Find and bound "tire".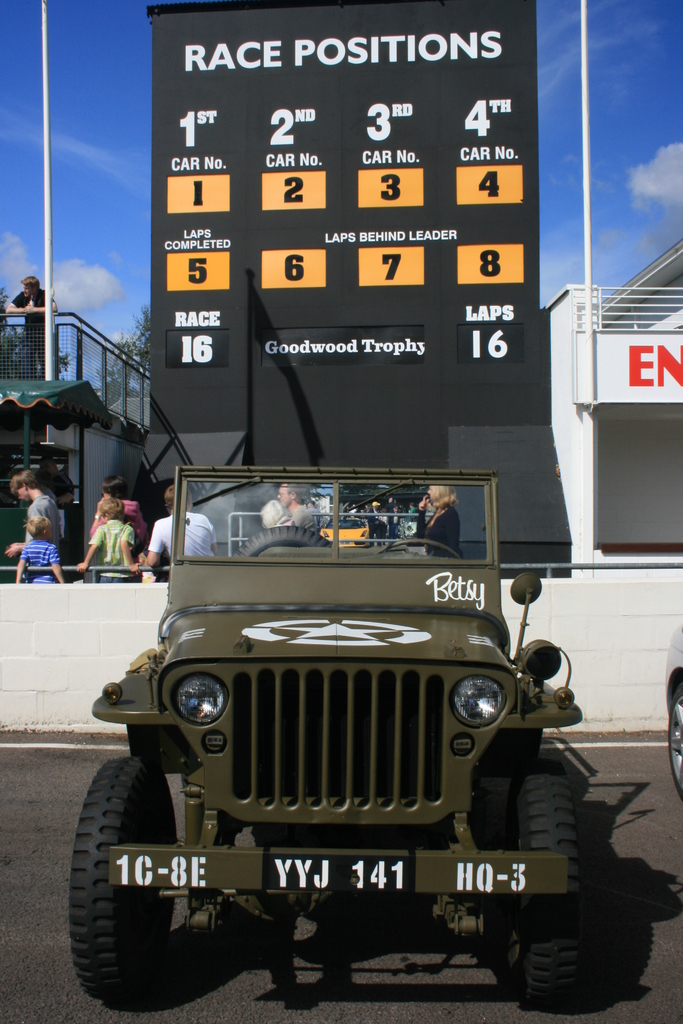
Bound: l=667, t=685, r=682, b=799.
